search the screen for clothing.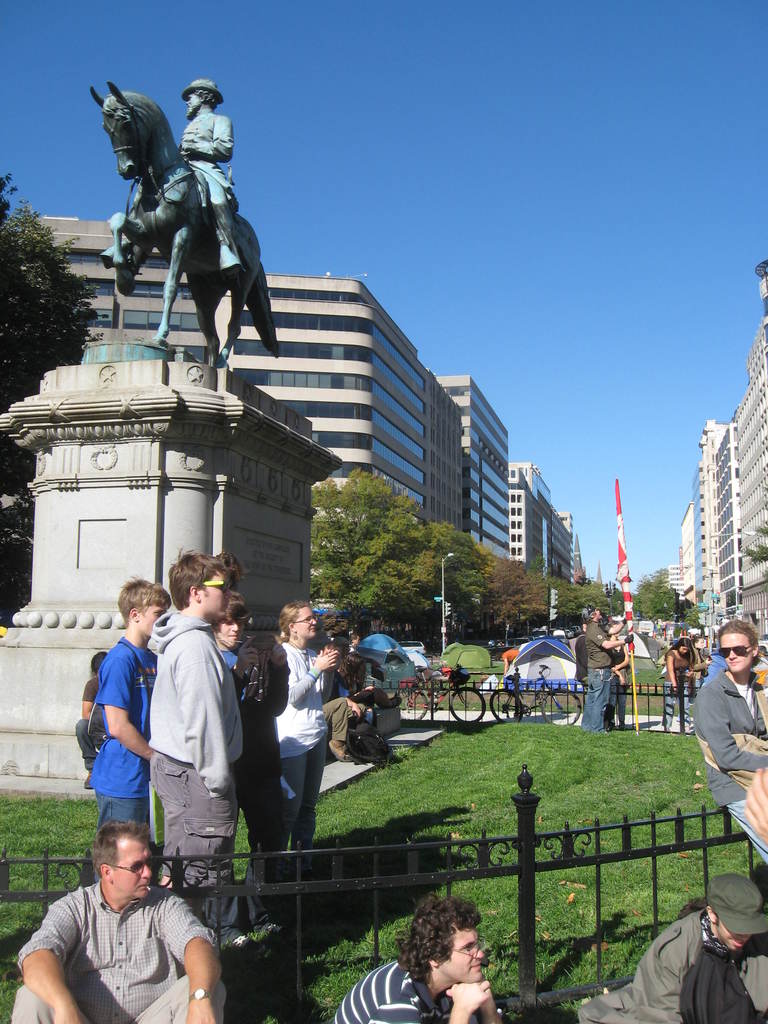
Found at 692/666/767/865.
